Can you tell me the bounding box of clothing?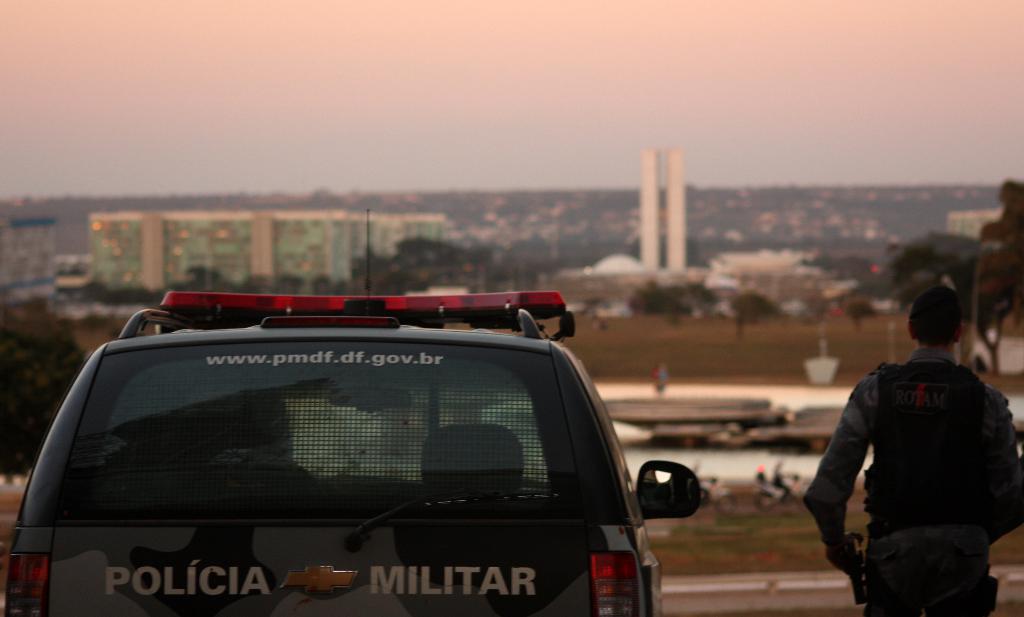
crop(805, 340, 1020, 616).
